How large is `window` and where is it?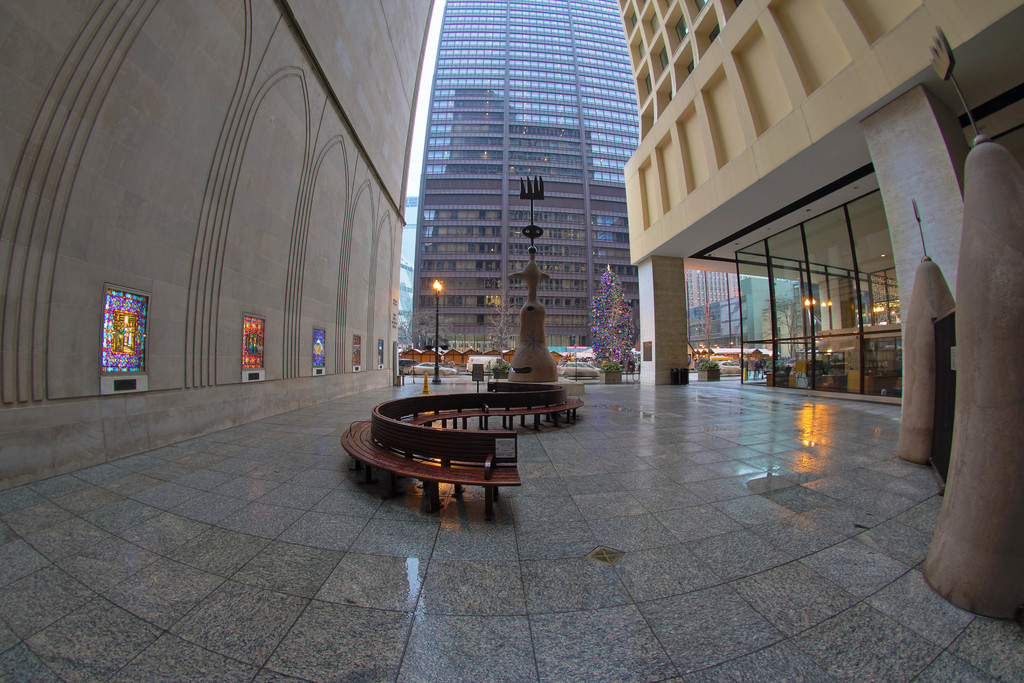
Bounding box: Rect(684, 0, 712, 26).
